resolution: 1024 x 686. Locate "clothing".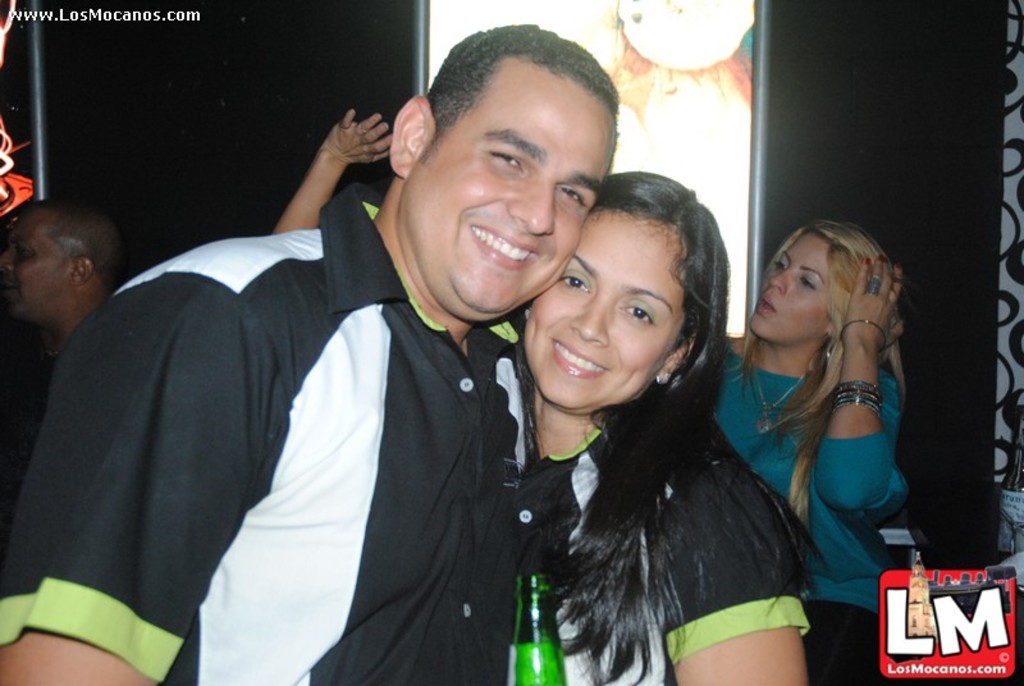
[712, 326, 911, 685].
